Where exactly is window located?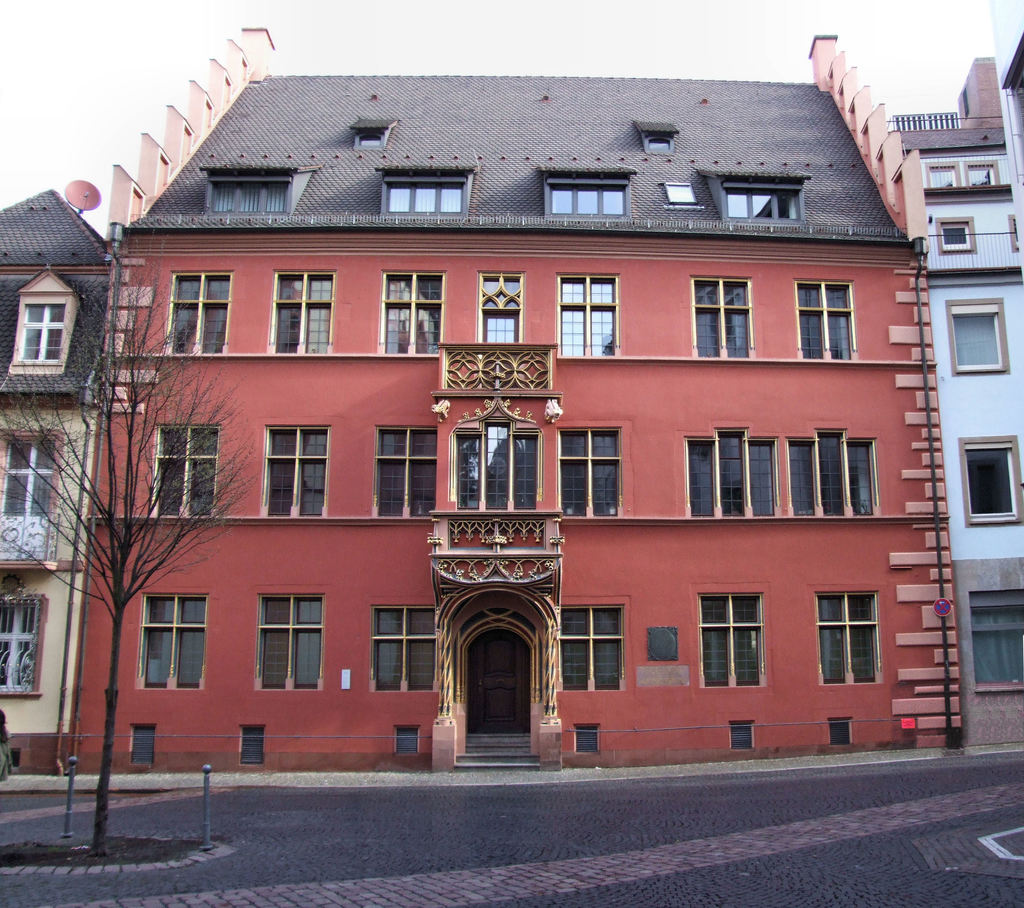
Its bounding box is left=268, top=270, right=332, bottom=356.
